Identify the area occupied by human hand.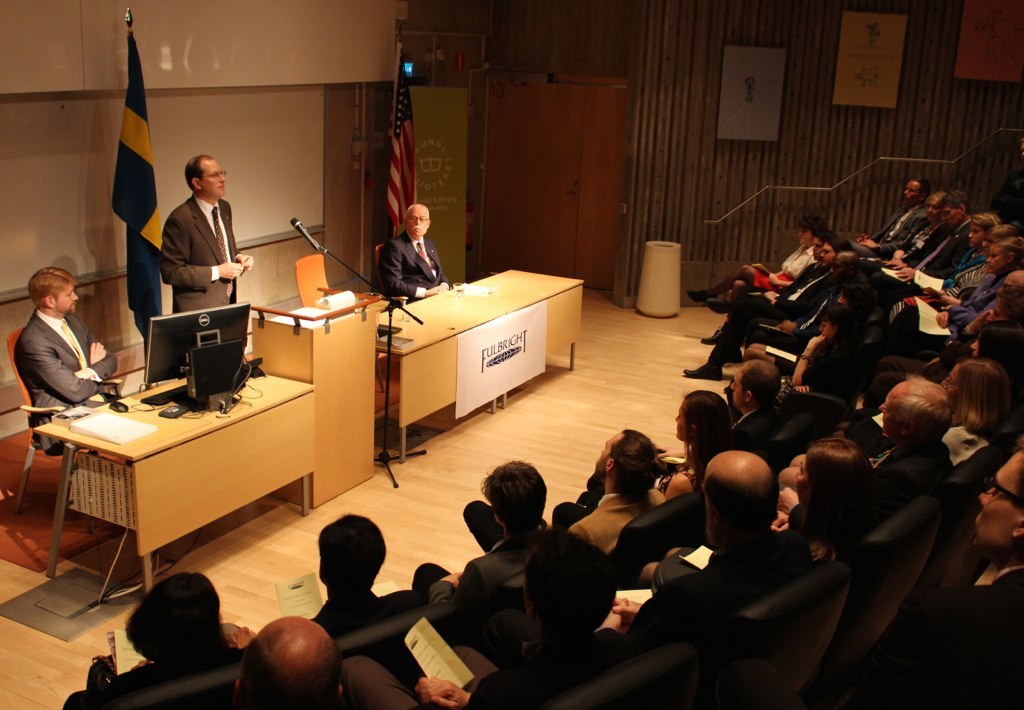
Area: pyautogui.locateOnScreen(436, 283, 449, 290).
